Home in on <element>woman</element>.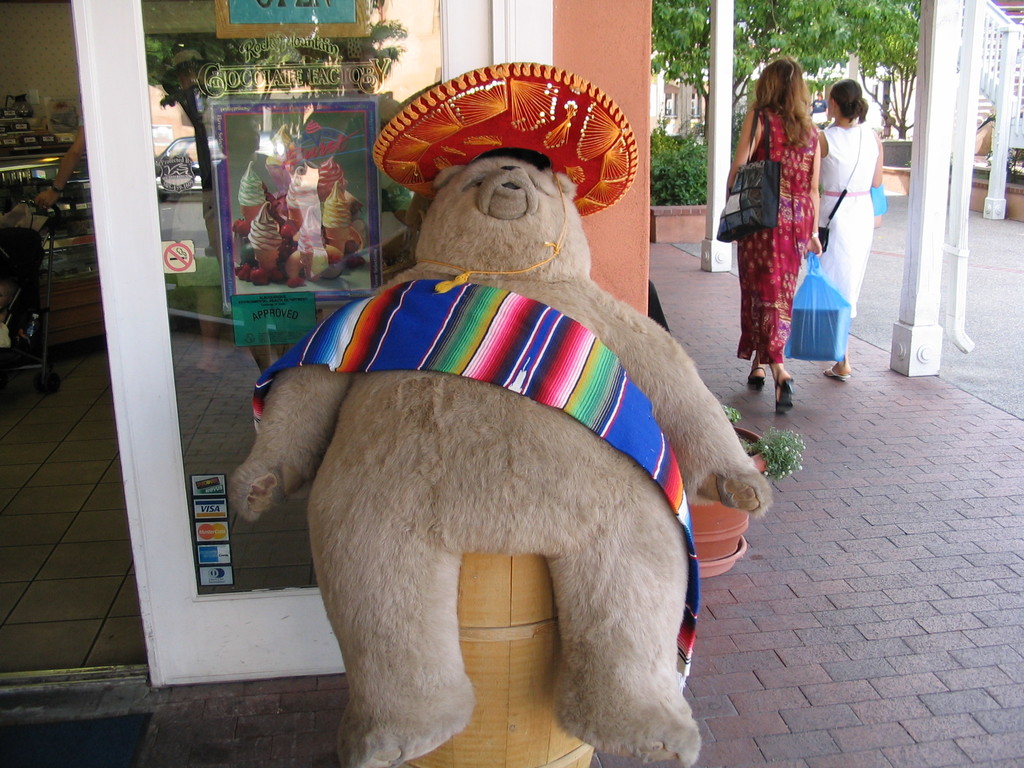
Homed in at <region>801, 77, 886, 385</region>.
